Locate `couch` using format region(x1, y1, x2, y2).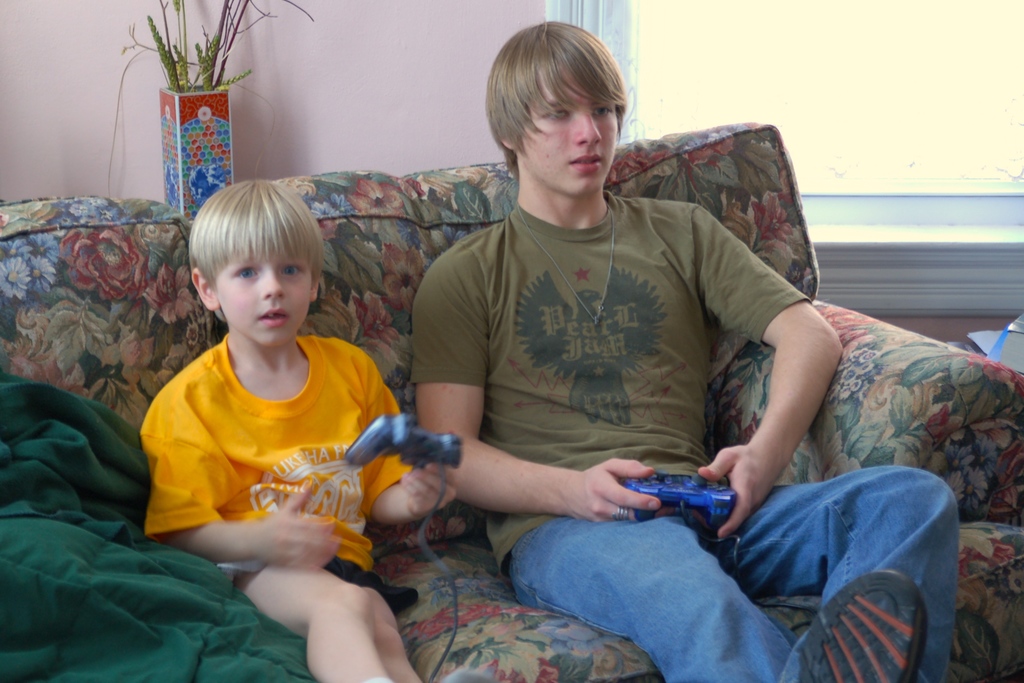
region(0, 118, 1023, 682).
